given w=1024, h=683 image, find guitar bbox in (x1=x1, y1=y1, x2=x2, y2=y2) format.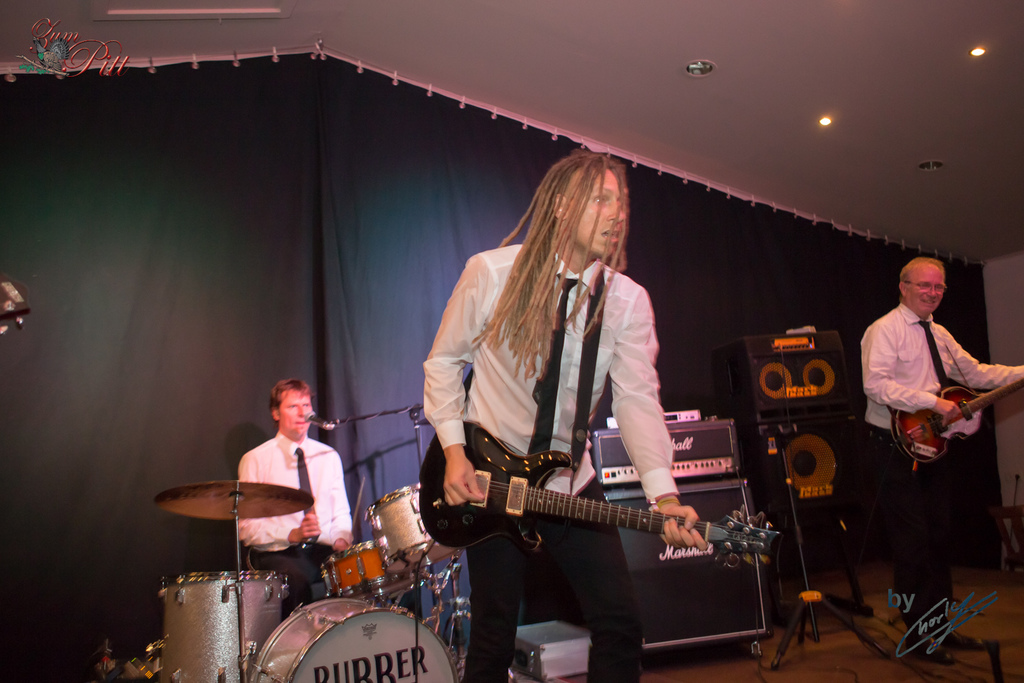
(x1=419, y1=416, x2=781, y2=551).
